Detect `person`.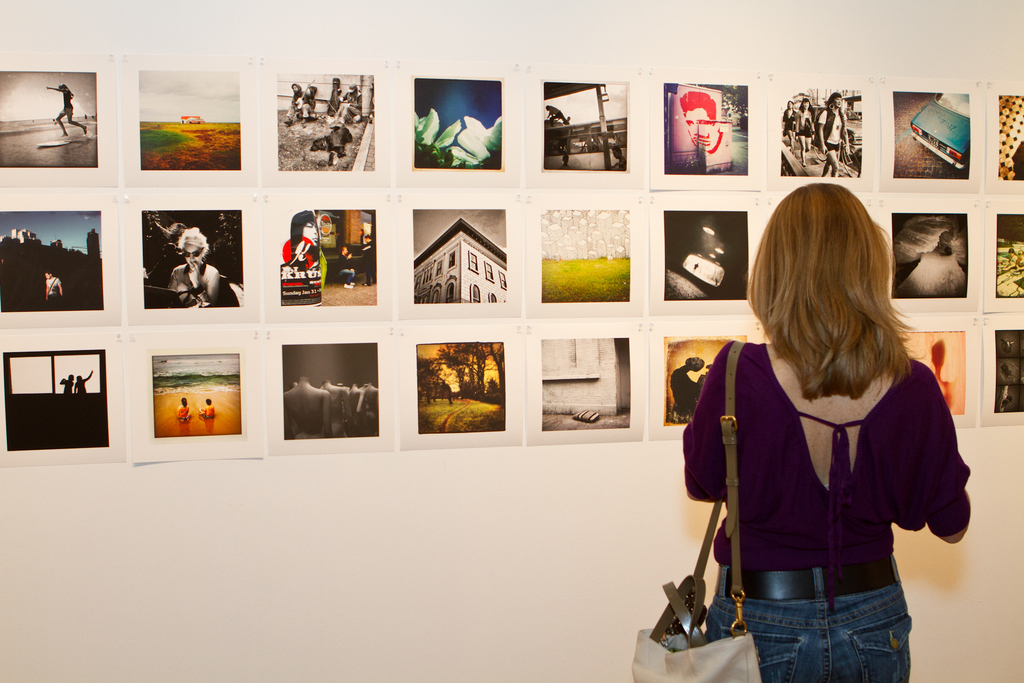
Detected at <region>300, 84, 316, 120</region>.
